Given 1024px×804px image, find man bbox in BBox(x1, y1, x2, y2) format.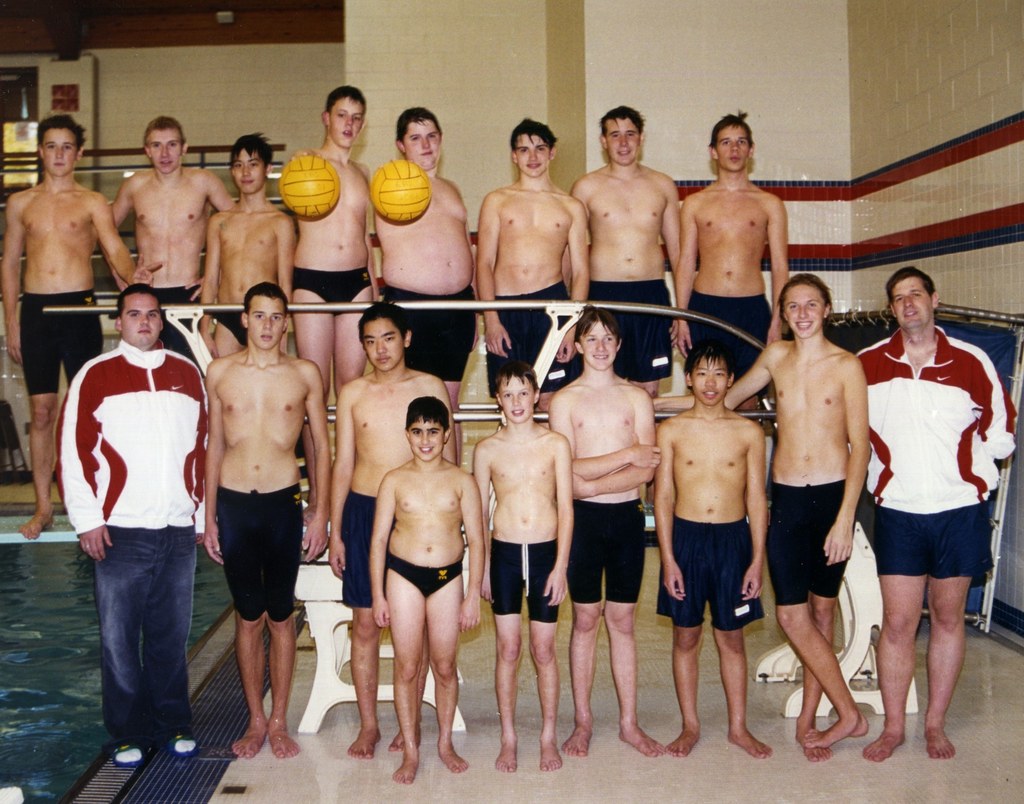
BBox(571, 103, 678, 443).
